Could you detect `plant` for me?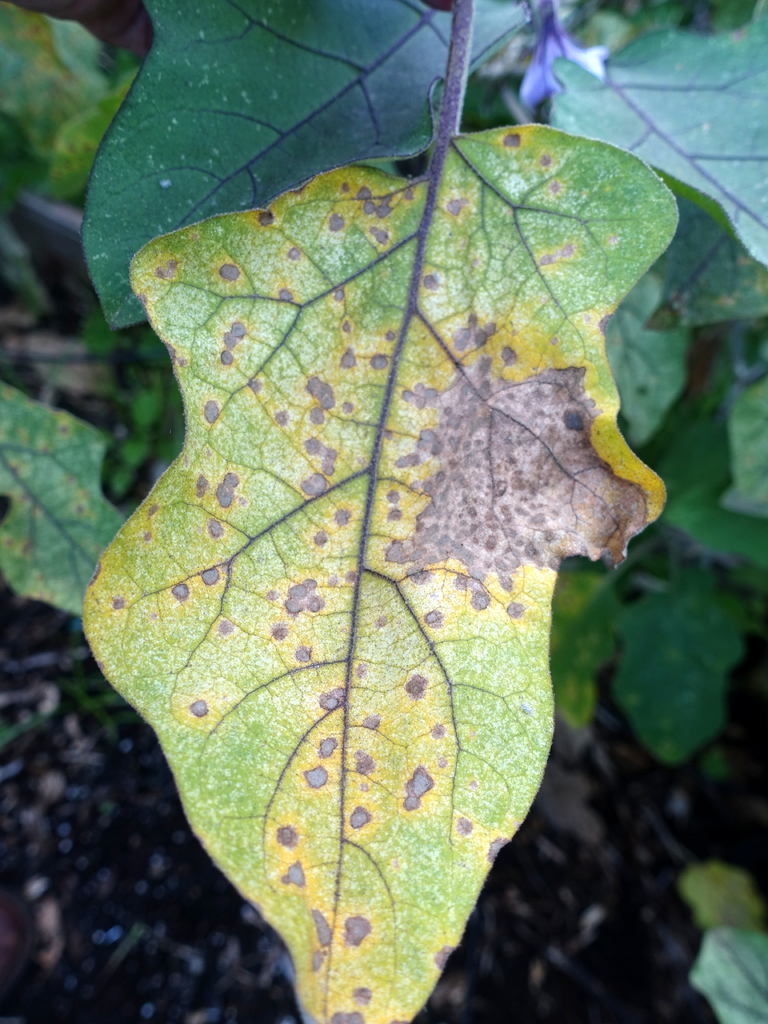
Detection result: x1=0 y1=0 x2=767 y2=1023.
